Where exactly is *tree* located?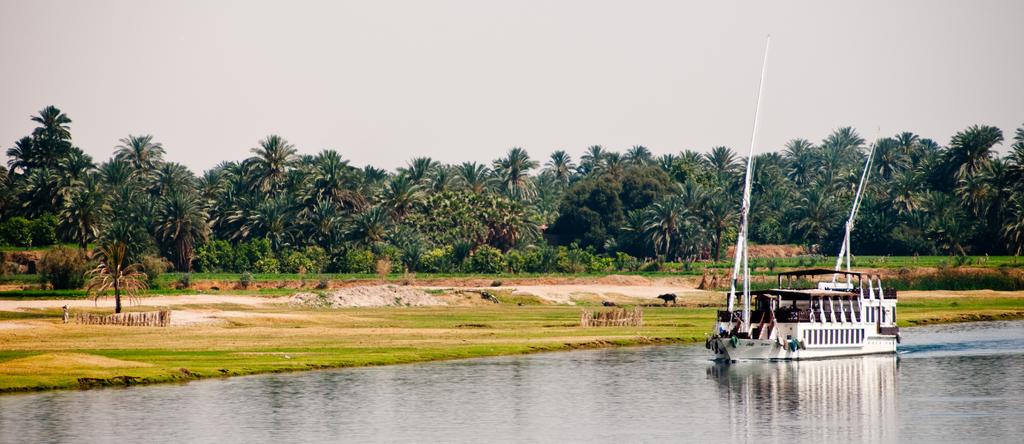
Its bounding box is region(892, 177, 1000, 255).
